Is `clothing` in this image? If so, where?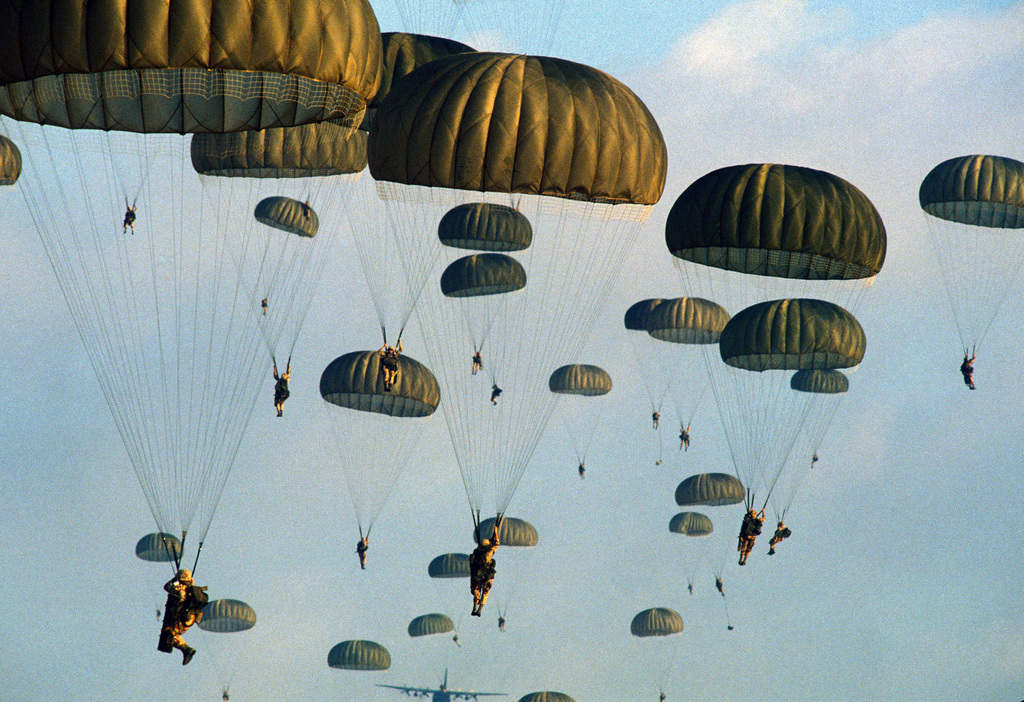
Yes, at box=[470, 533, 498, 600].
